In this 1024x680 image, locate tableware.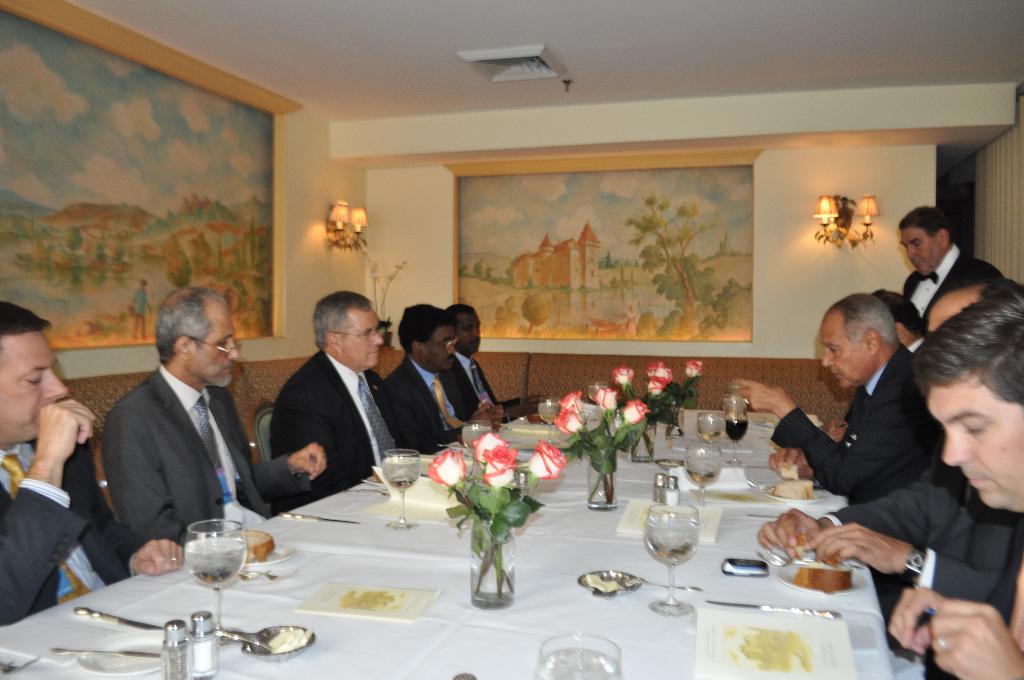
Bounding box: 661, 475, 681, 505.
